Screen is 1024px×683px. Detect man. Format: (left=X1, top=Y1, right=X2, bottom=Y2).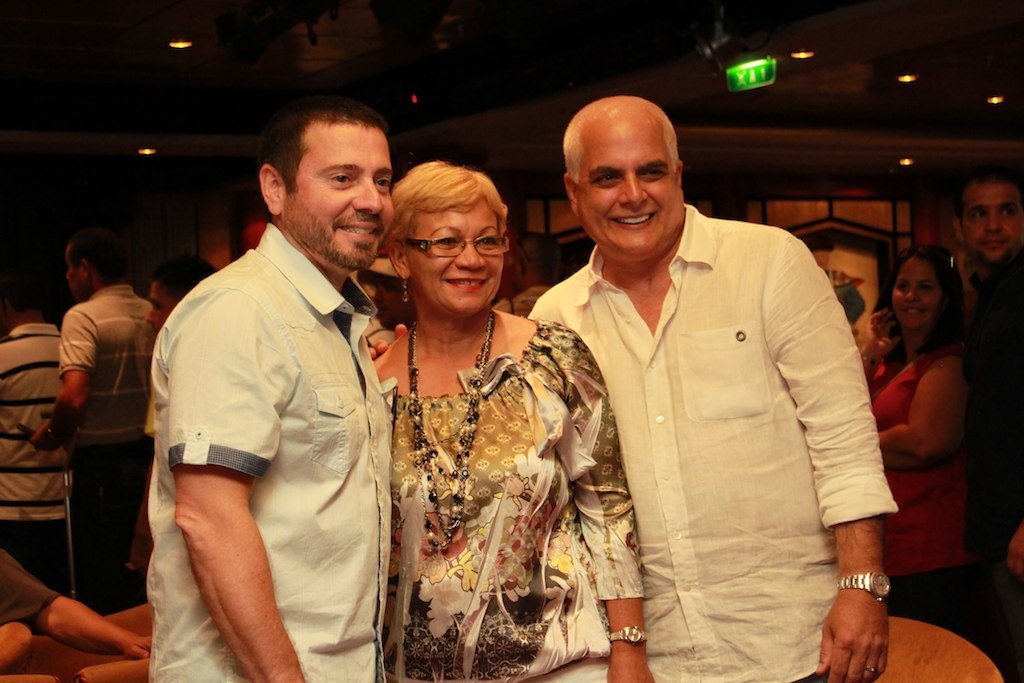
(left=527, top=95, right=900, bottom=682).
